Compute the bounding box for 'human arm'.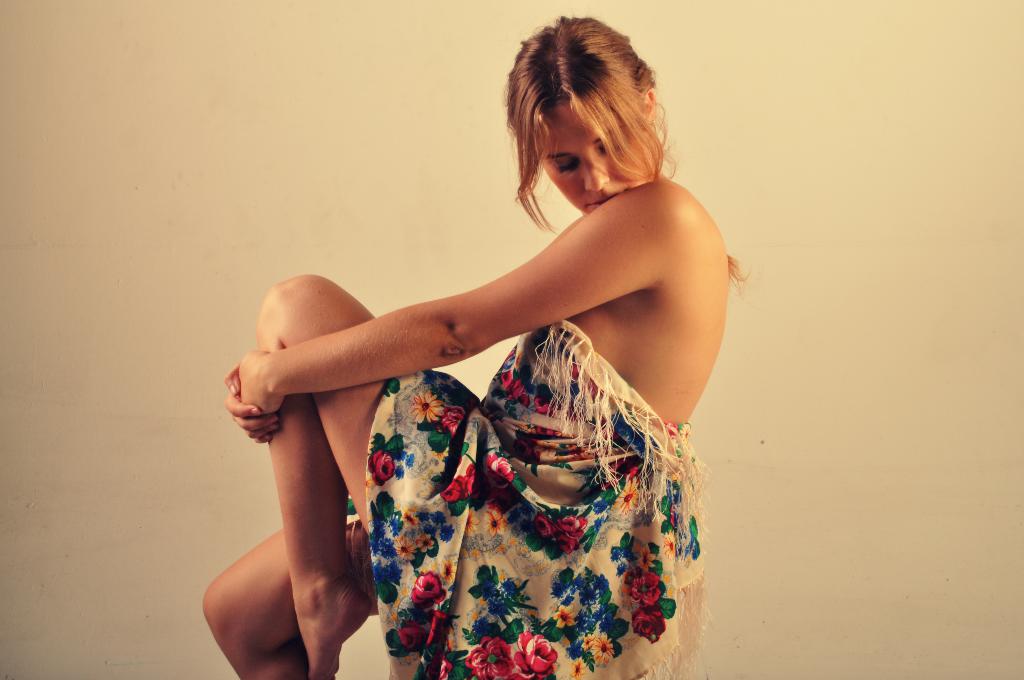
left=243, top=181, right=664, bottom=414.
